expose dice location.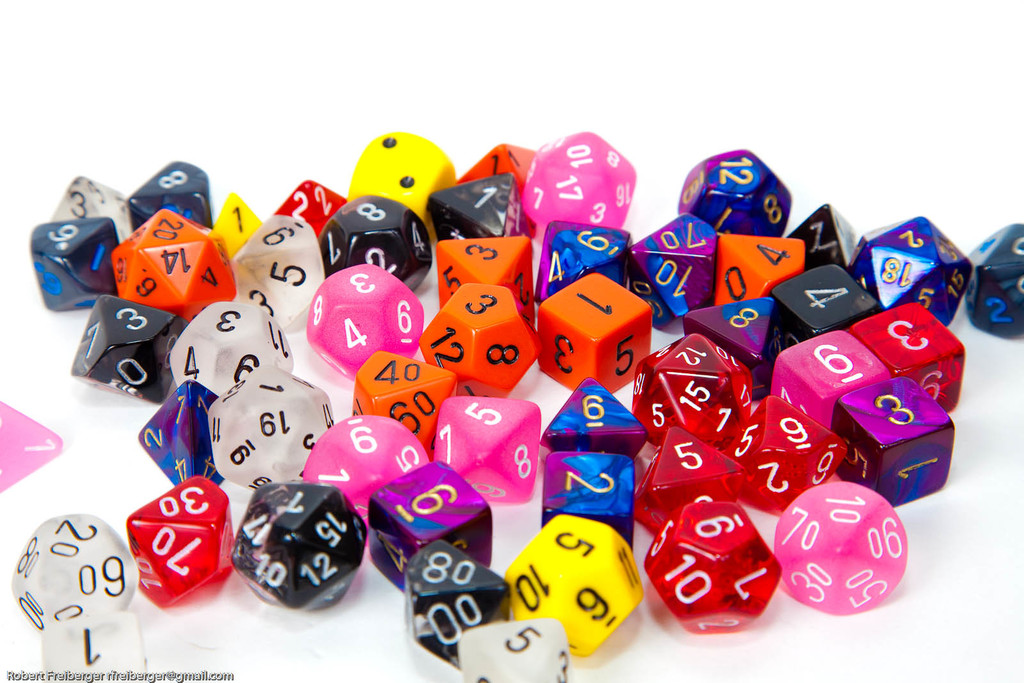
Exposed at {"left": 456, "top": 611, "right": 572, "bottom": 682}.
